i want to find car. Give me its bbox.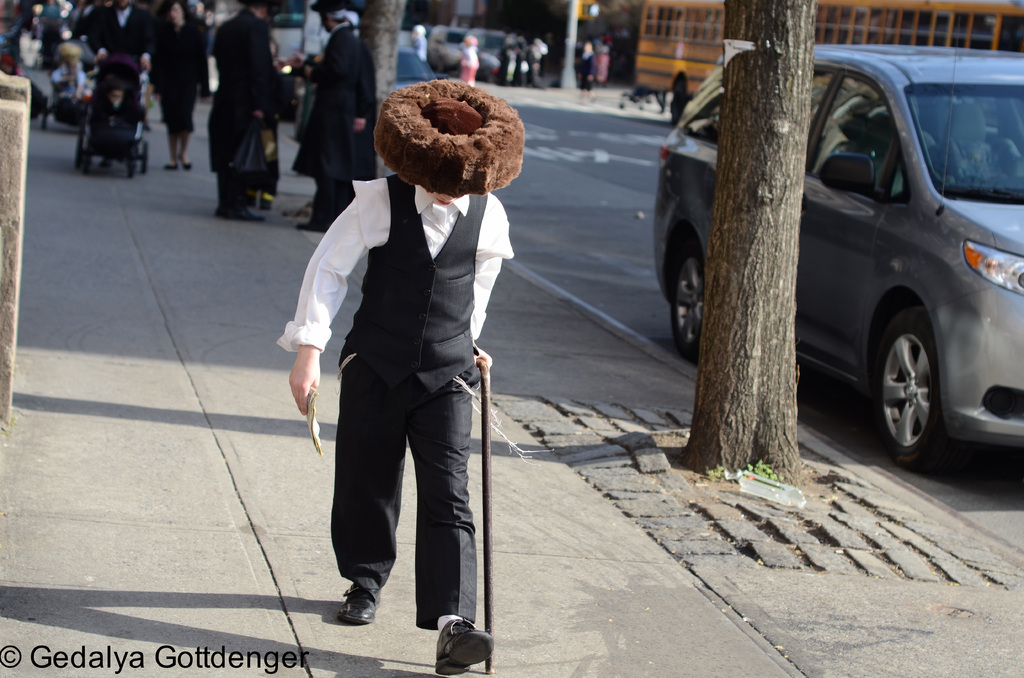
locate(425, 25, 497, 81).
